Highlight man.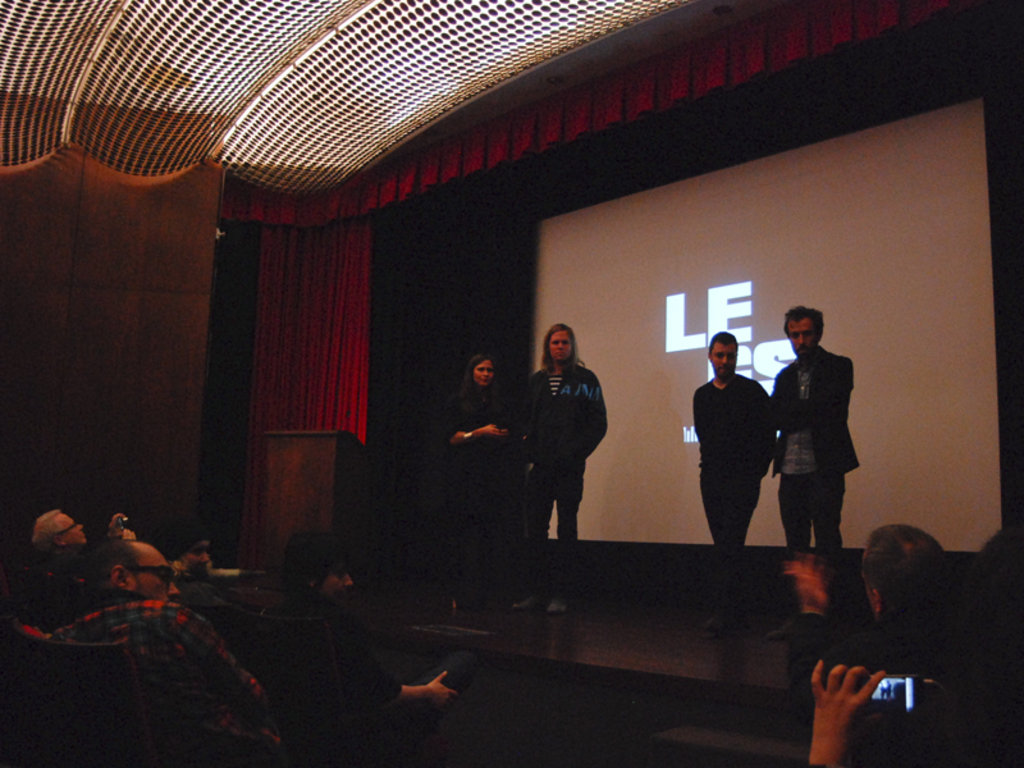
Highlighted region: 38/539/302/767.
